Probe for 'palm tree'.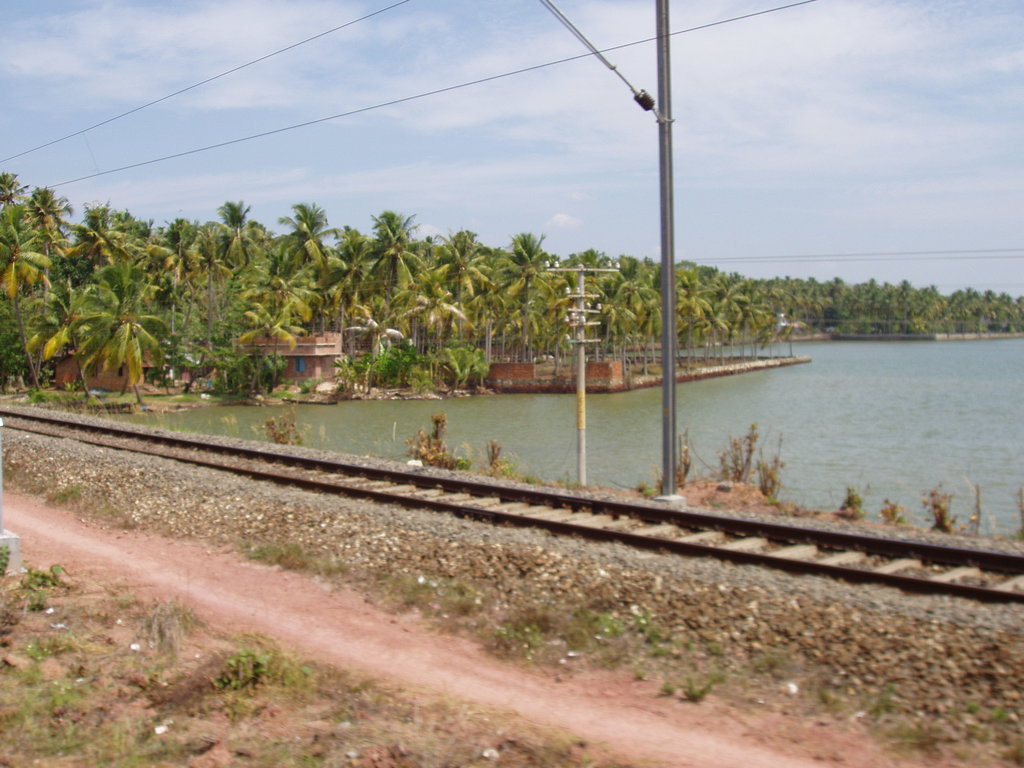
Probe result: [396, 278, 468, 381].
